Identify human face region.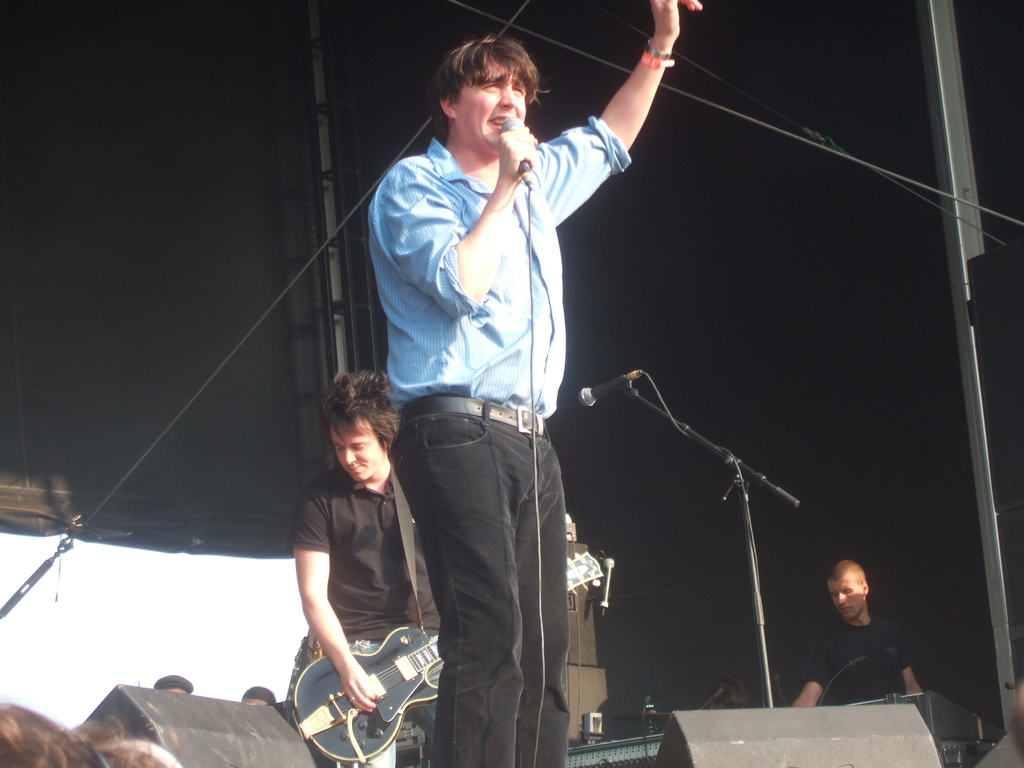
Region: bbox=[330, 419, 388, 483].
